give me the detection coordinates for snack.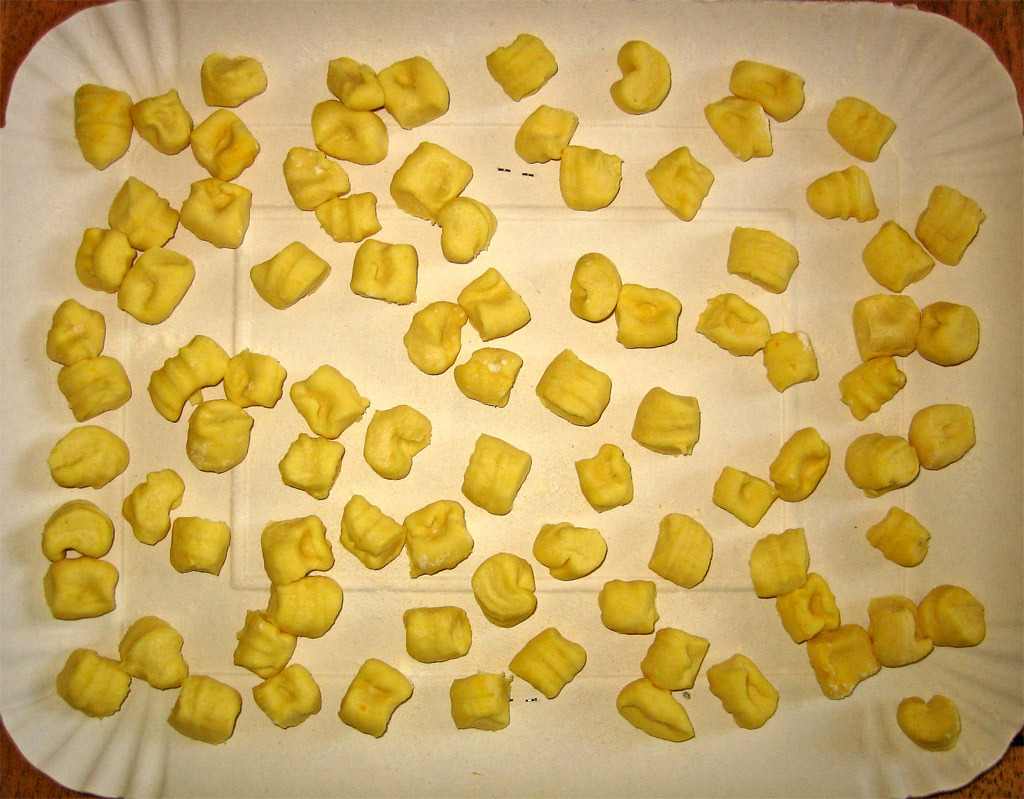
(x1=252, y1=657, x2=320, y2=730).
